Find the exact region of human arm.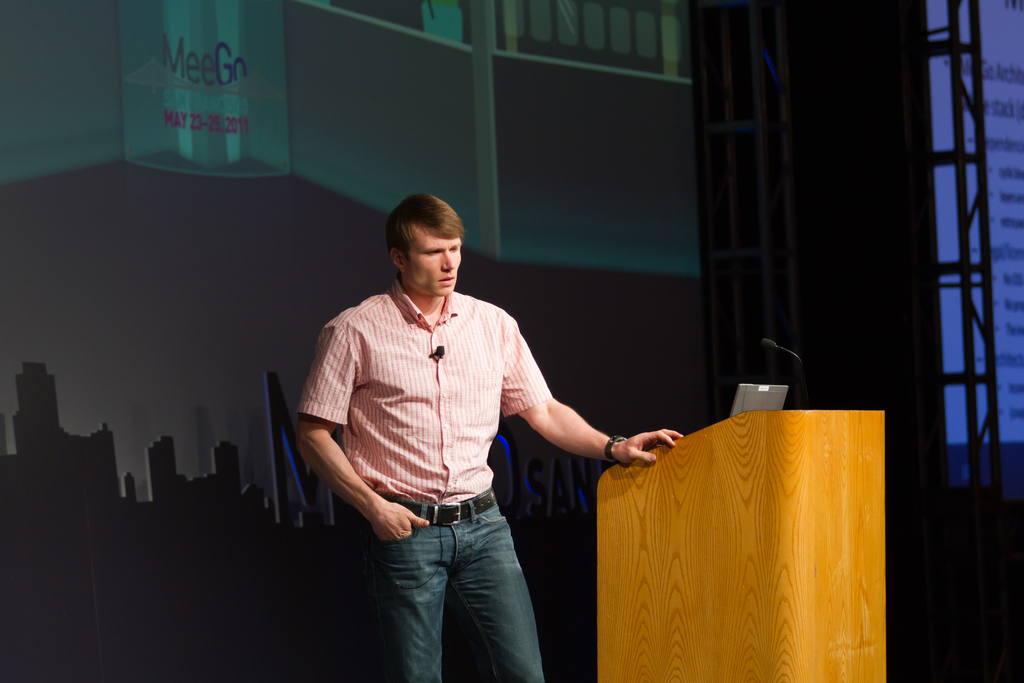
Exact region: <box>499,300,696,477</box>.
